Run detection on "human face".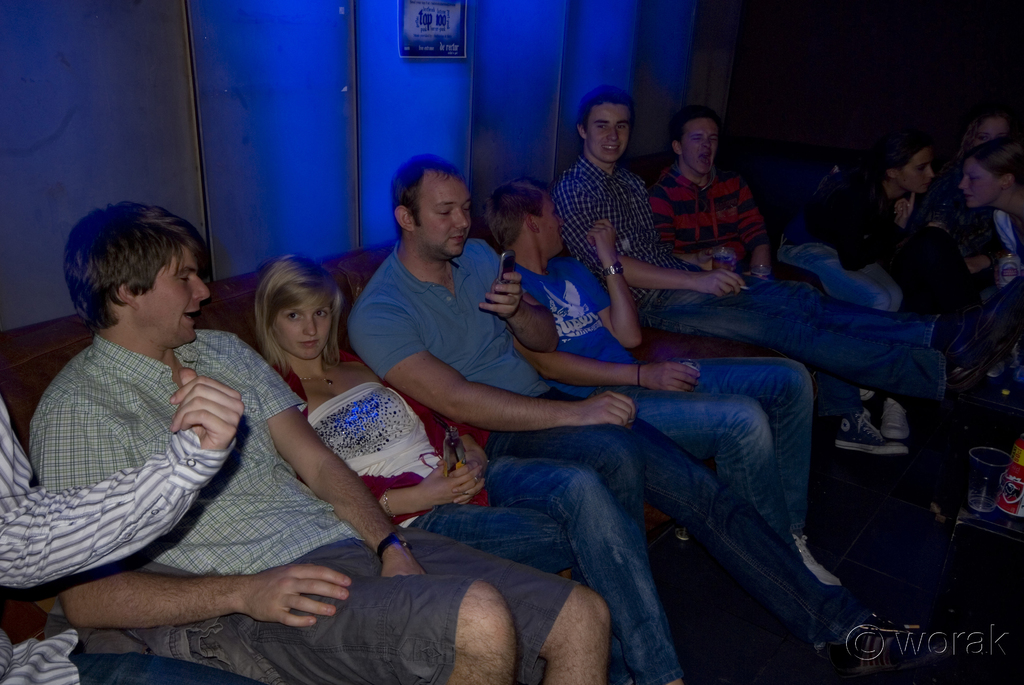
Result: bbox(540, 199, 563, 253).
